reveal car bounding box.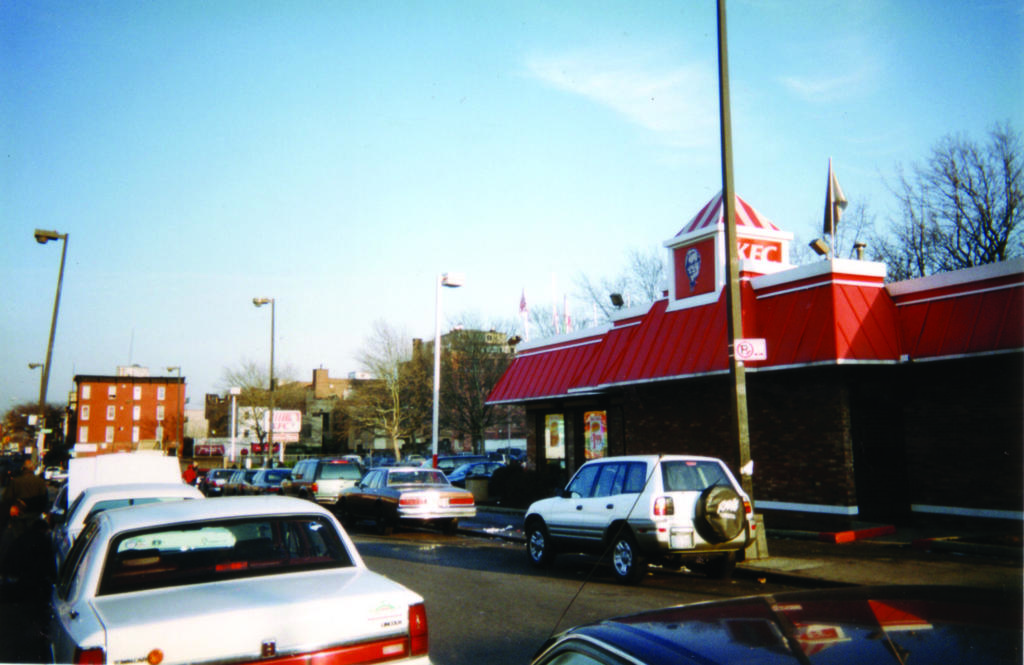
Revealed: region(39, 502, 416, 657).
